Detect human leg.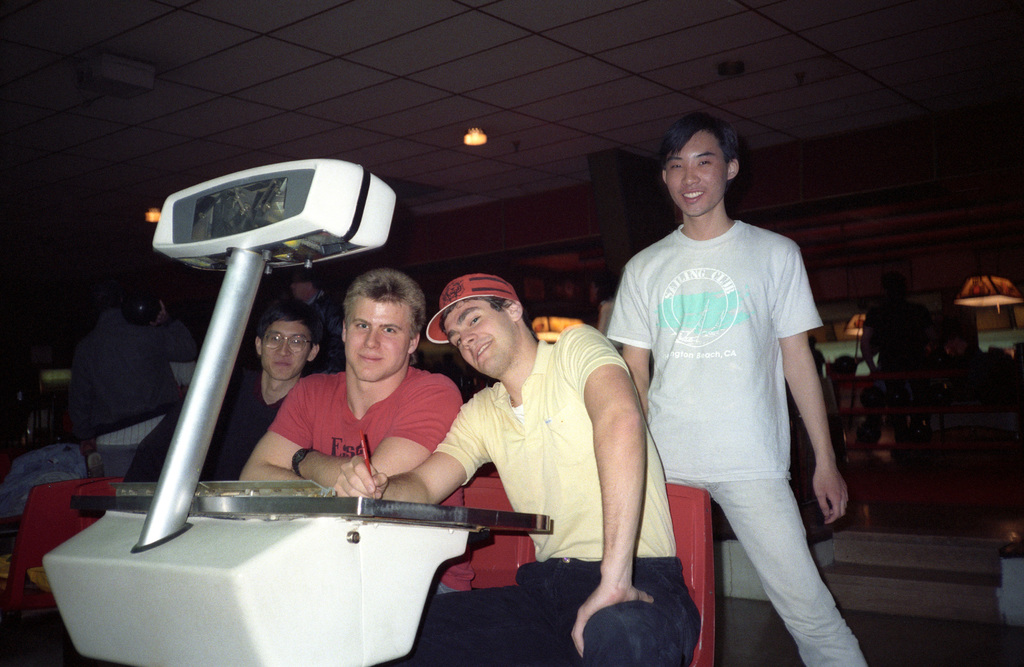
Detected at bbox=(580, 596, 698, 666).
